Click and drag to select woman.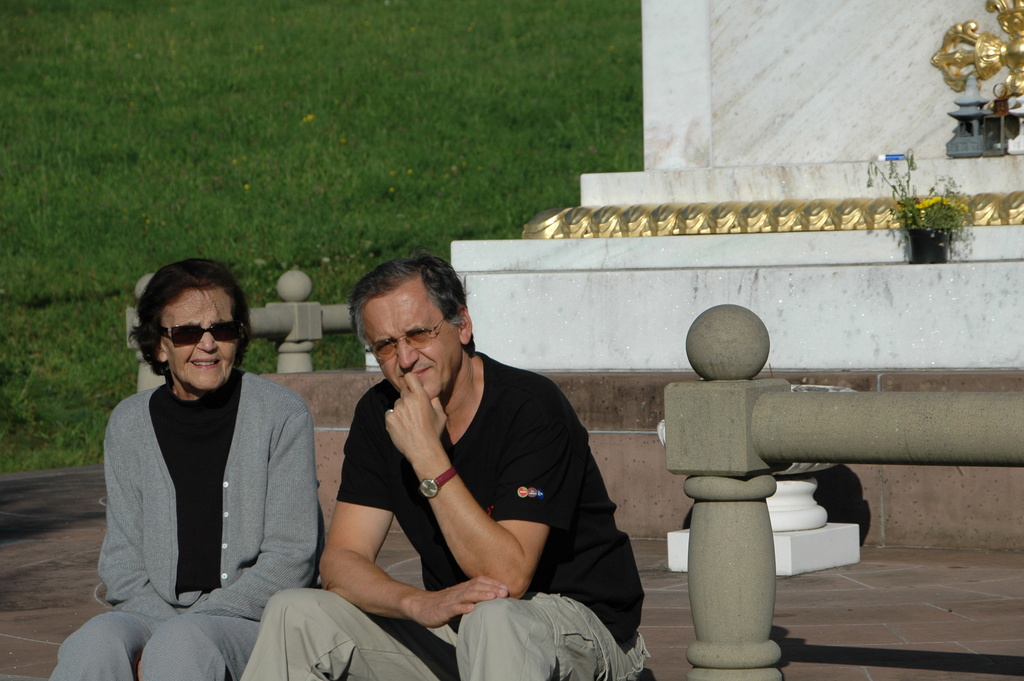
Selection: select_region(56, 247, 360, 680).
